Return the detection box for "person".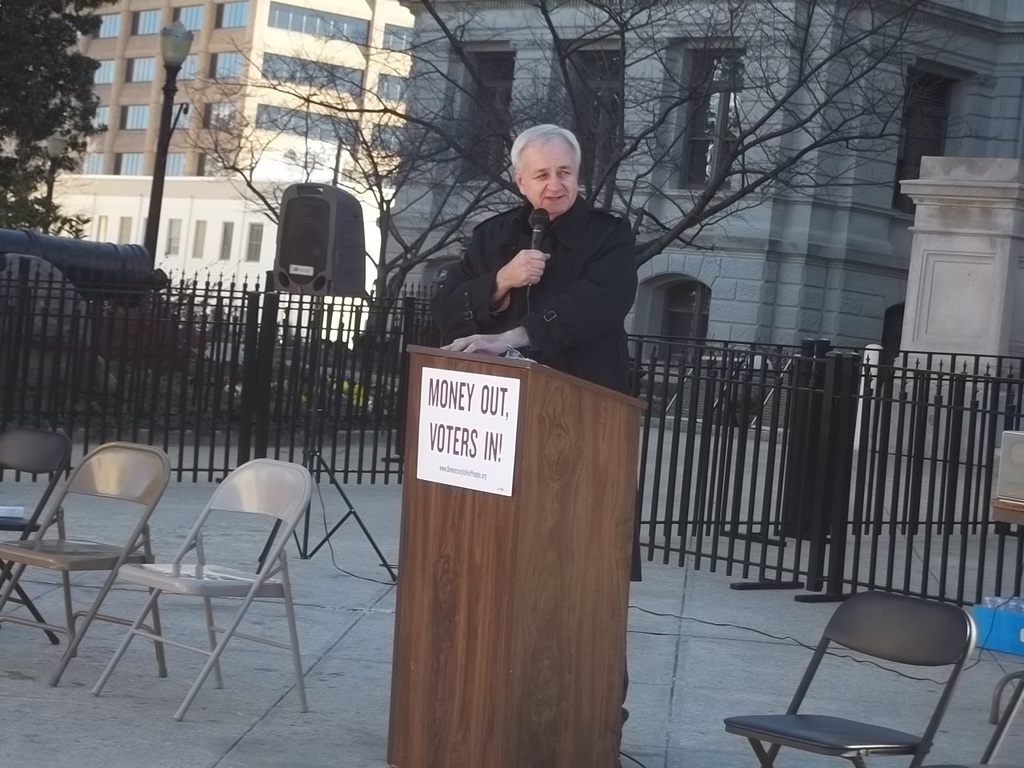
select_region(427, 120, 653, 722).
